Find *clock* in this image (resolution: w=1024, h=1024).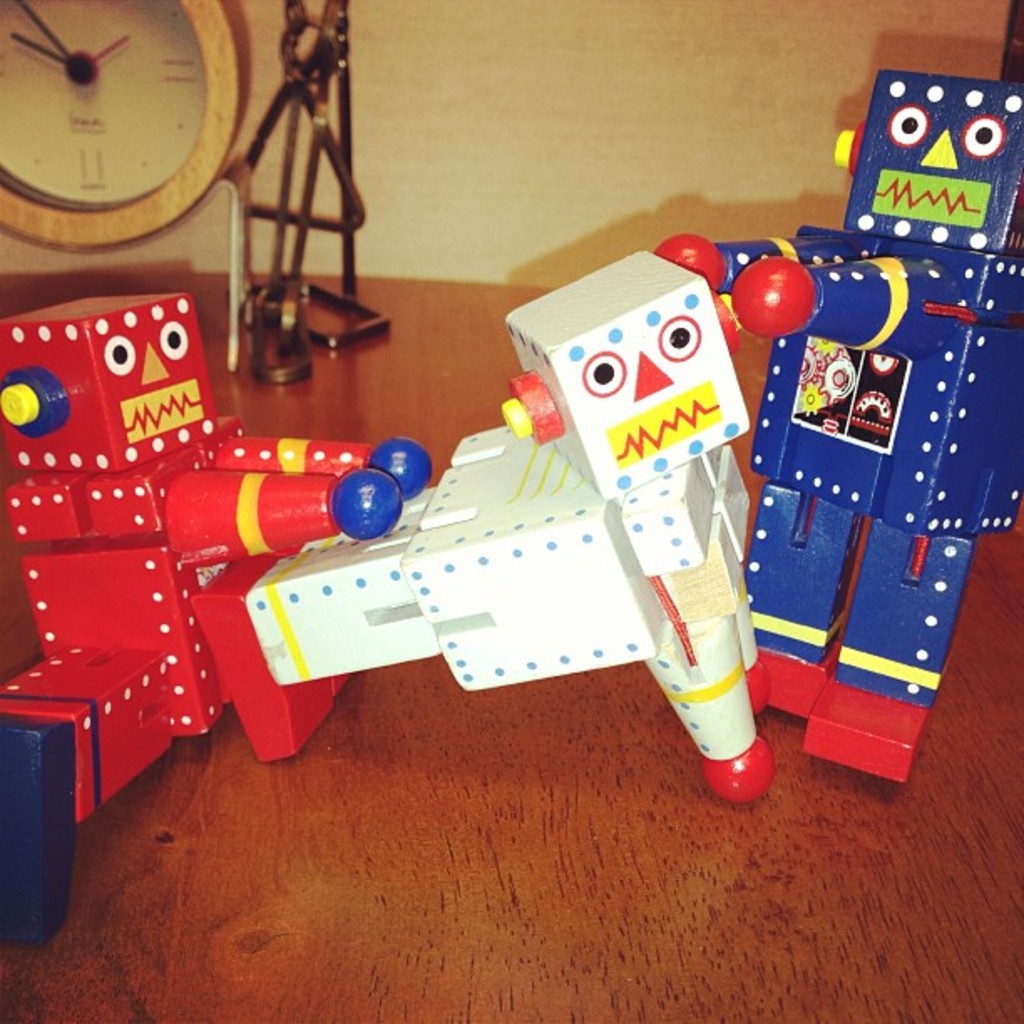
region(0, 0, 234, 223).
